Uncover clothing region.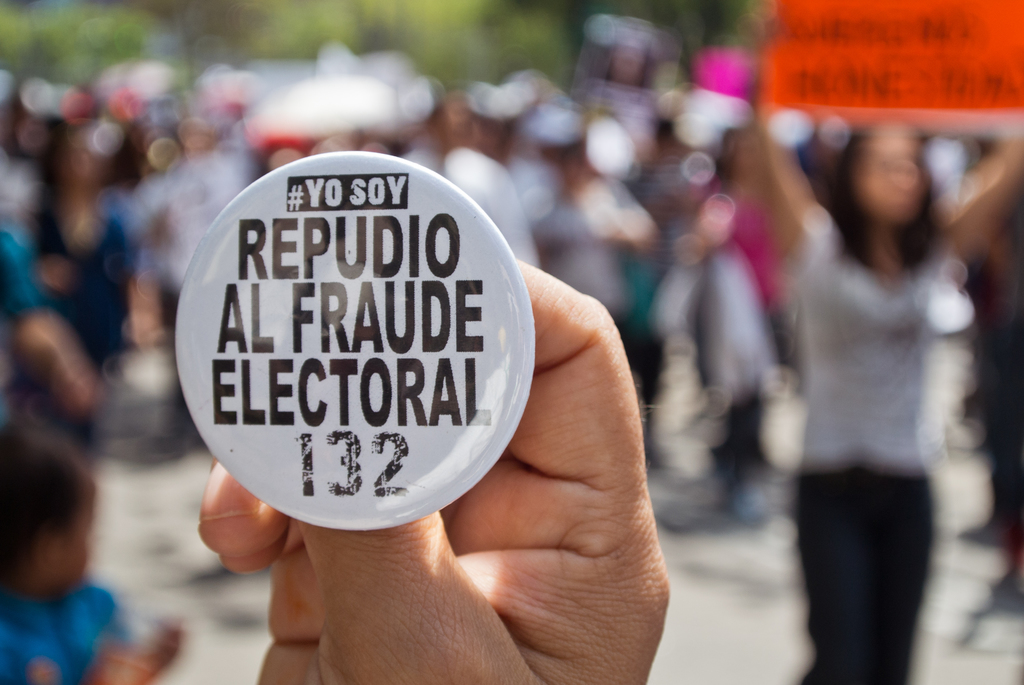
Uncovered: 0,585,139,684.
